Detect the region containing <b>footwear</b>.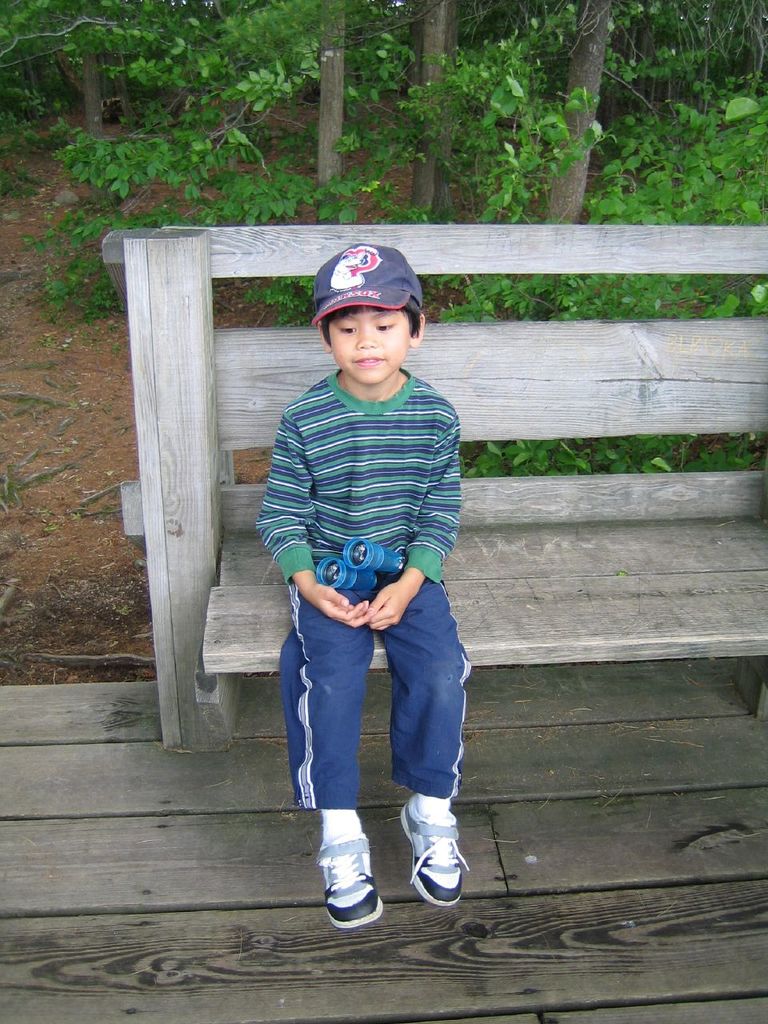
[317, 832, 389, 925].
